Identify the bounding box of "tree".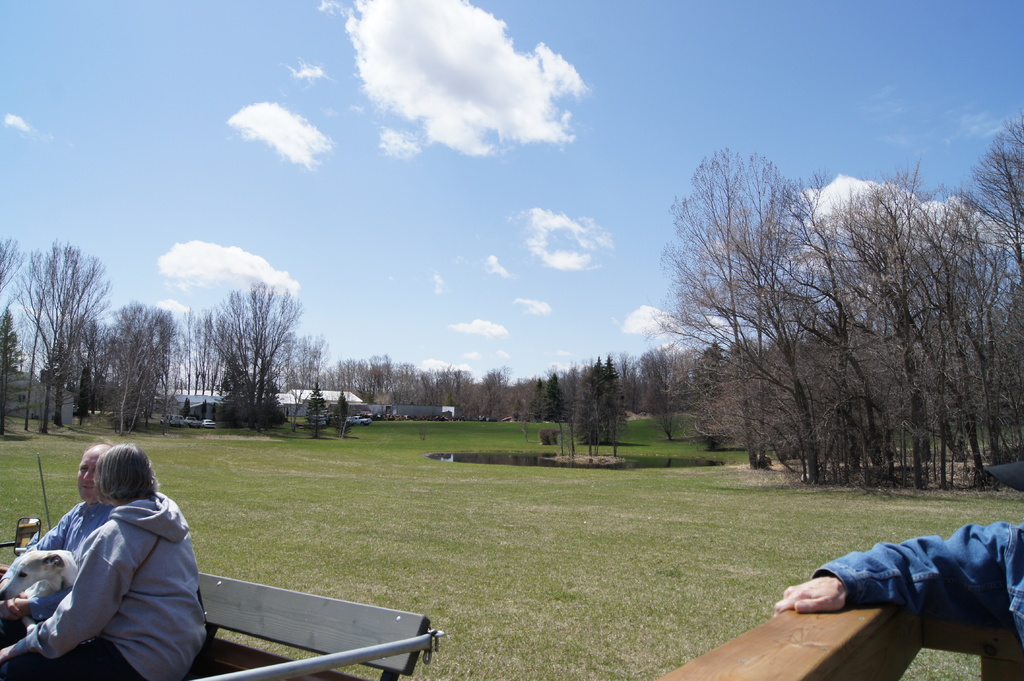
[left=0, top=235, right=29, bottom=296].
